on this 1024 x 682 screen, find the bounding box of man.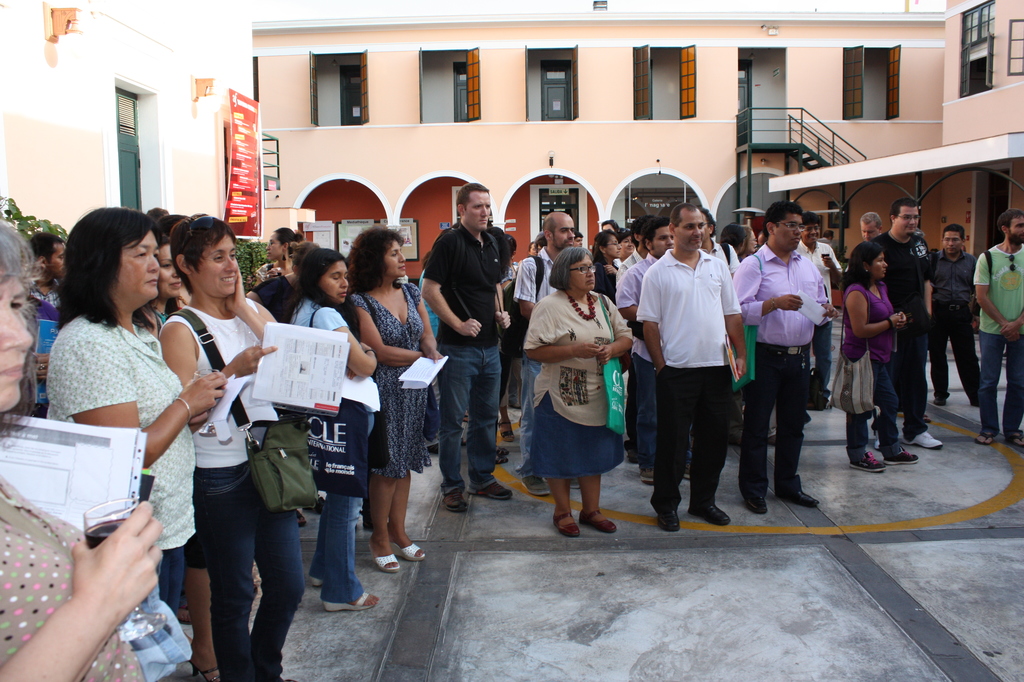
Bounding box: l=870, t=198, r=937, b=448.
